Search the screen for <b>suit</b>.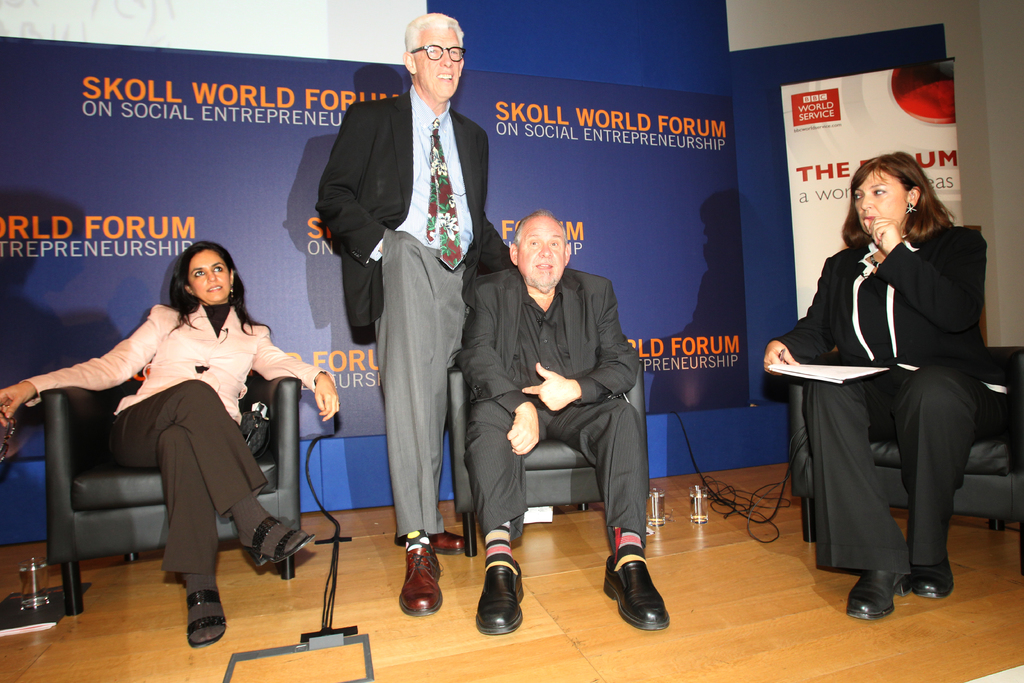
Found at 457, 267, 648, 541.
